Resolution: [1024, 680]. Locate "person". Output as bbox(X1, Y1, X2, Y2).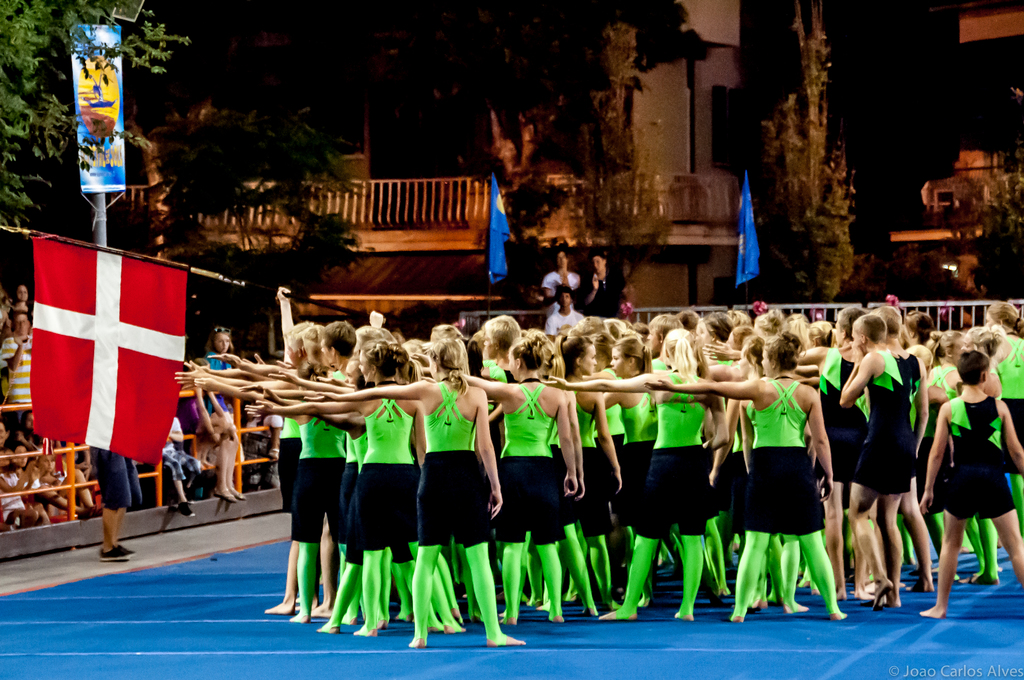
bbox(309, 328, 504, 642).
